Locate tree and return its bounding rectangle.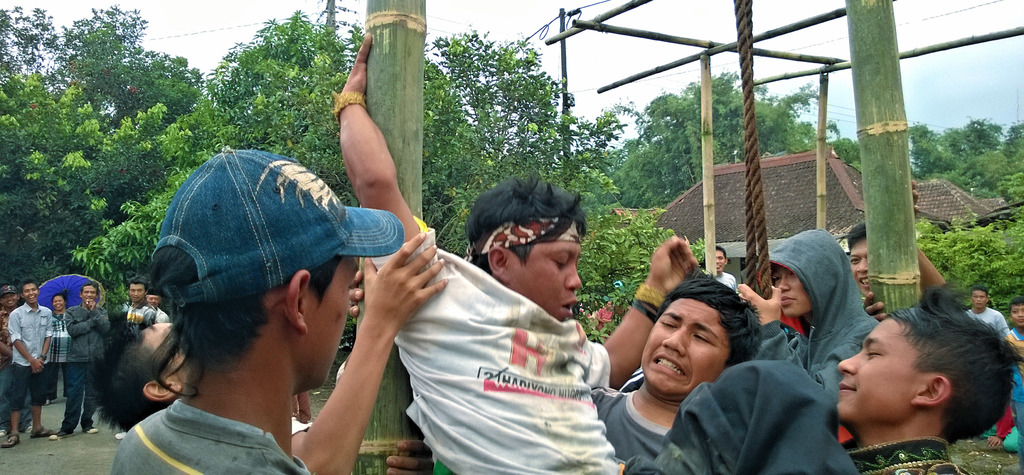
(left=47, top=67, right=283, bottom=298).
